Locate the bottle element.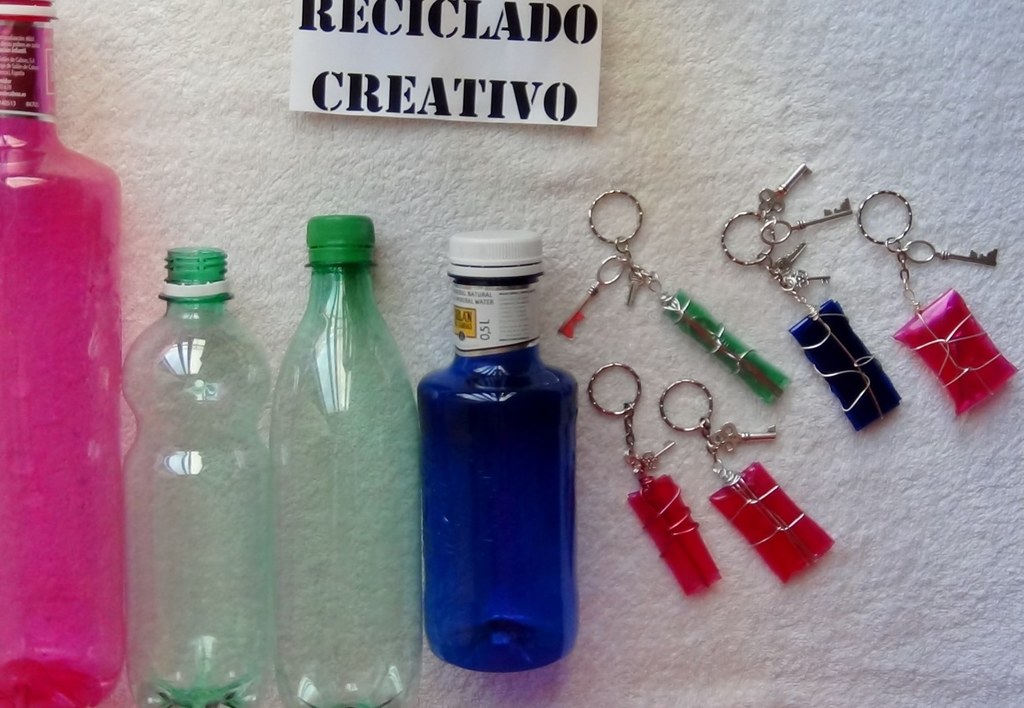
Element bbox: pyautogui.locateOnScreen(0, 0, 124, 707).
